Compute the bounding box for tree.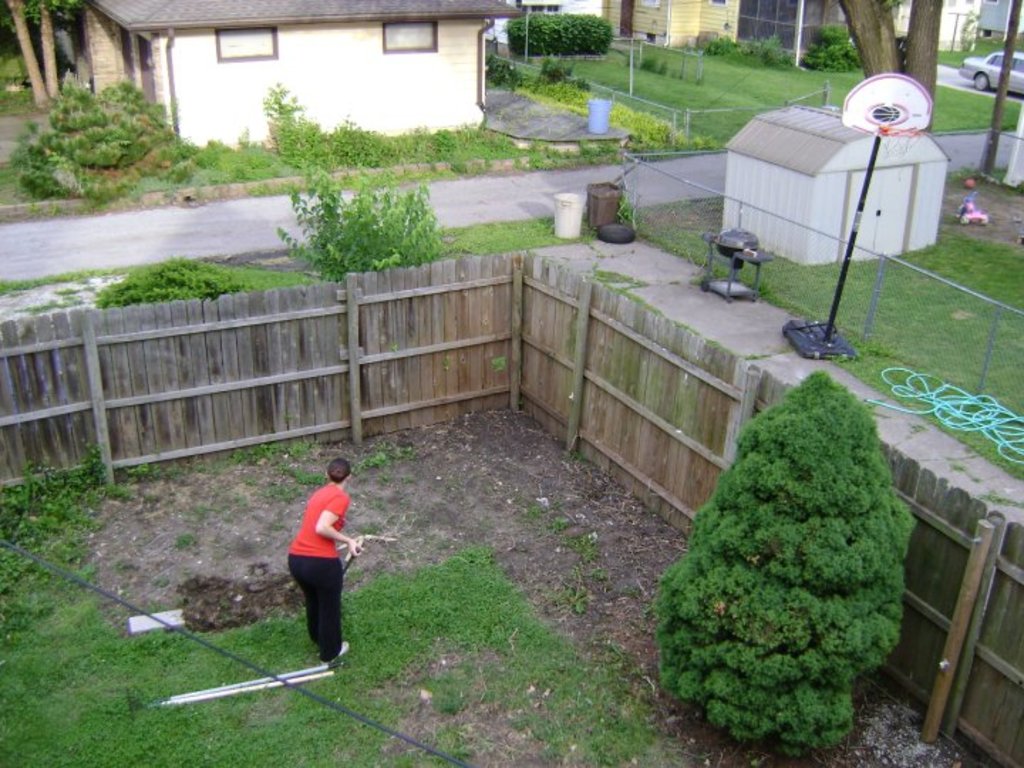
rect(0, 0, 84, 105).
